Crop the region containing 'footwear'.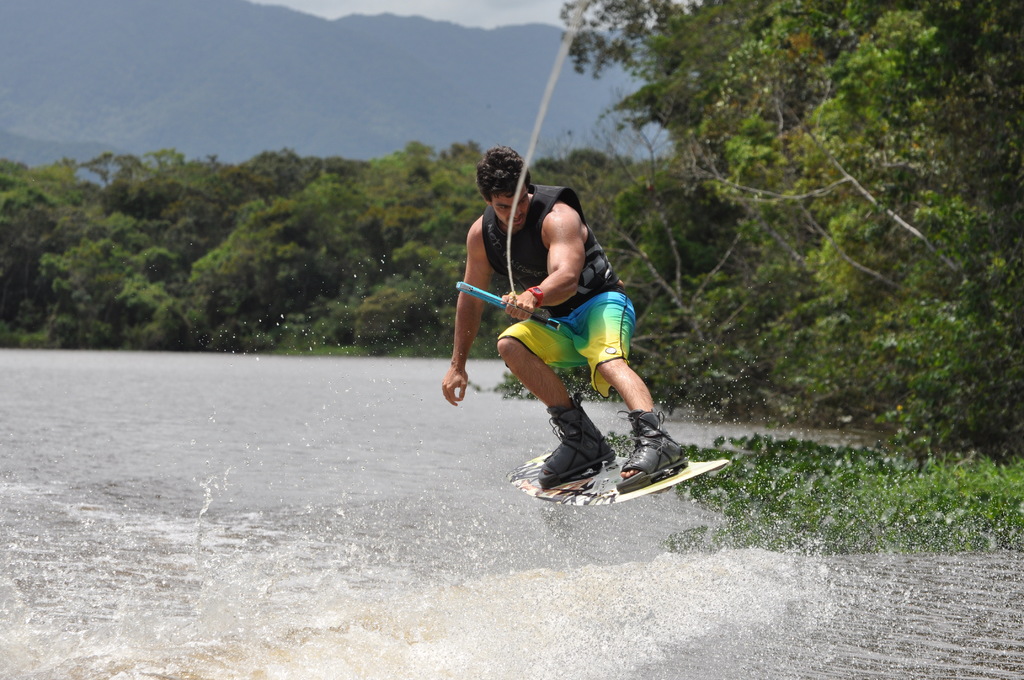
Crop region: 535 394 621 493.
